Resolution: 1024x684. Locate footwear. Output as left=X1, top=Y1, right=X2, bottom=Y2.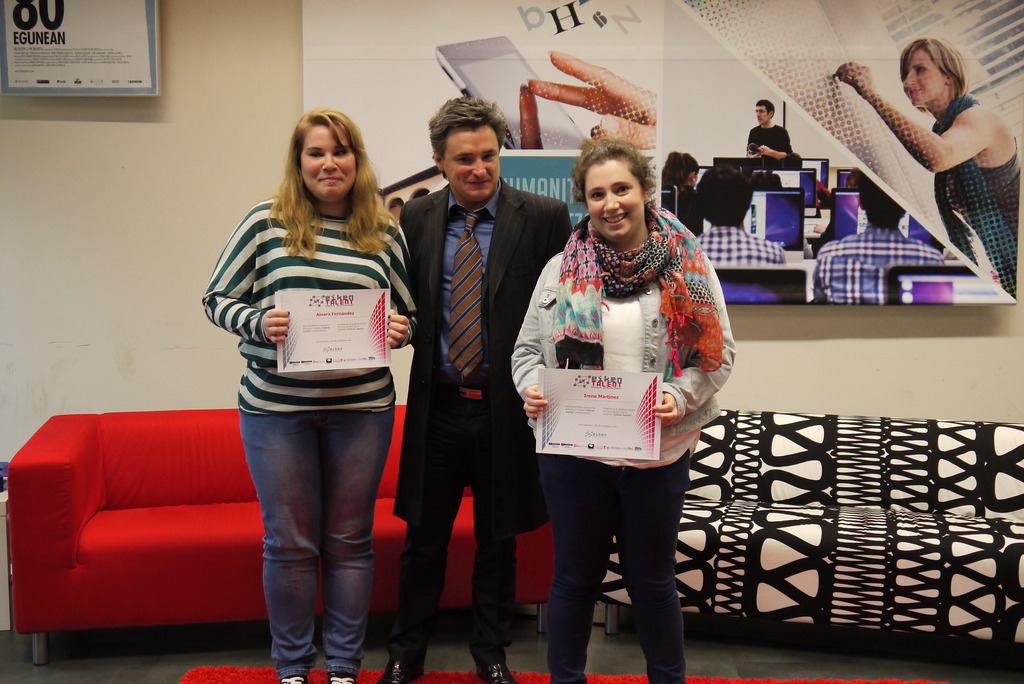
left=276, top=670, right=315, bottom=683.
